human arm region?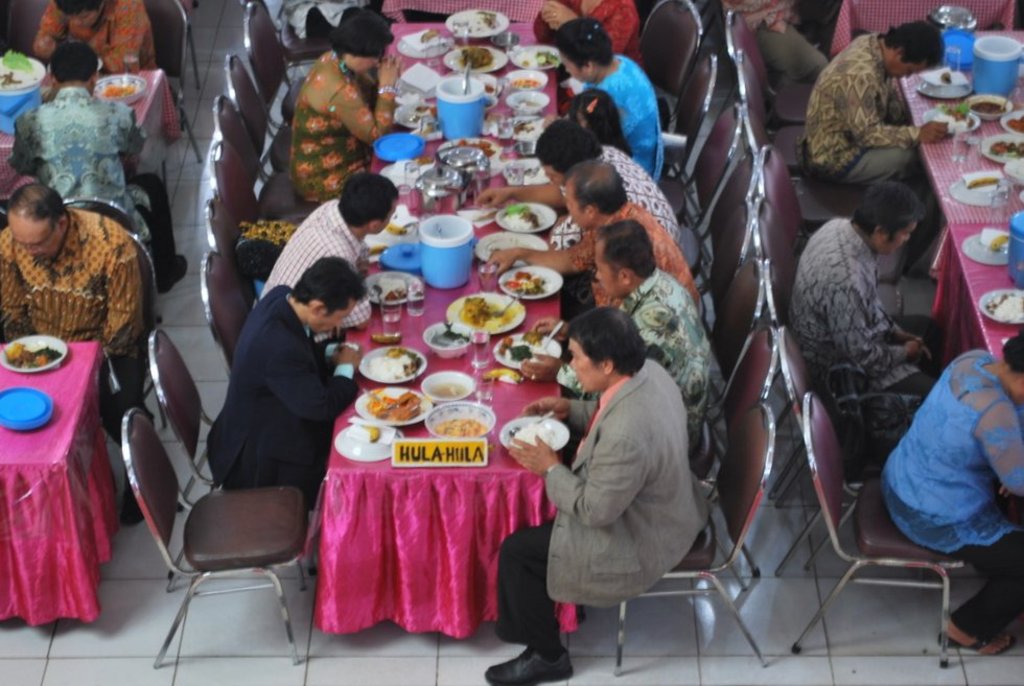
247 322 357 426
